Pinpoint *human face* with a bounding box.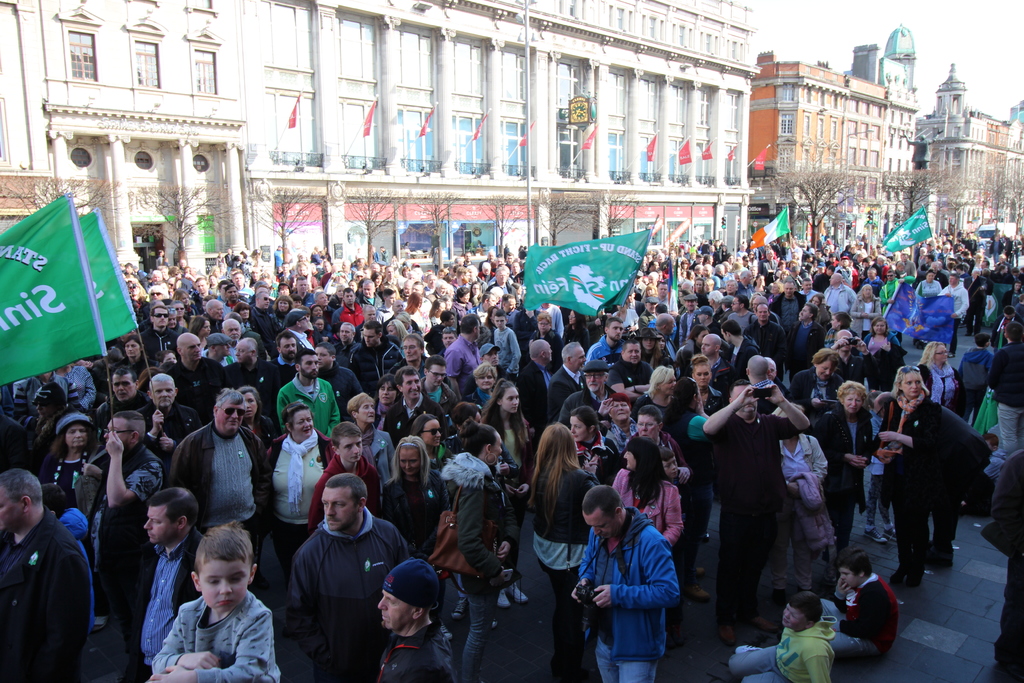
(left=544, top=342, right=553, bottom=361).
